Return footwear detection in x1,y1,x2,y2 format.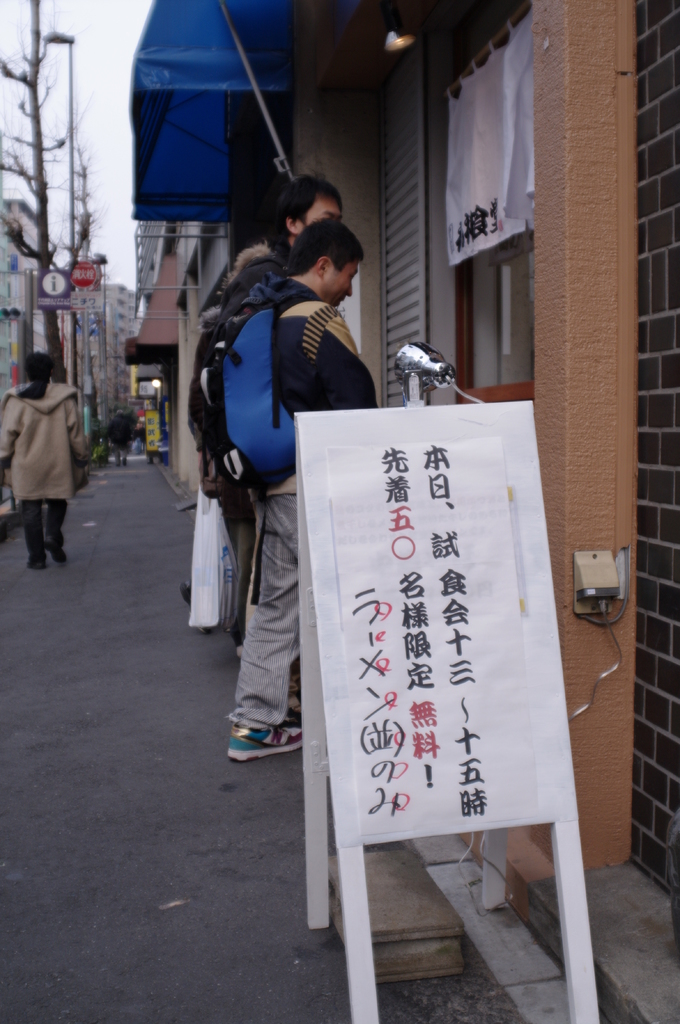
26,556,47,568.
